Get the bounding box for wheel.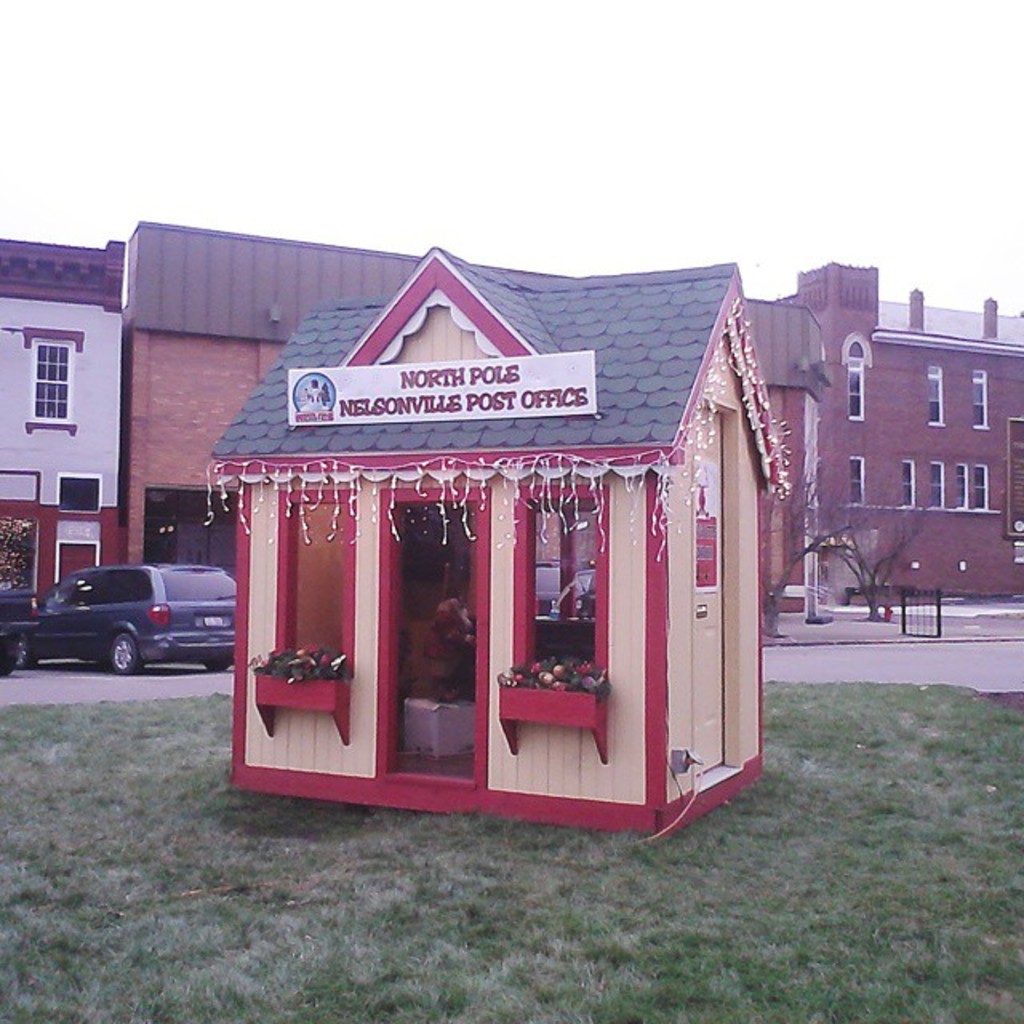
l=14, t=635, r=38, b=670.
